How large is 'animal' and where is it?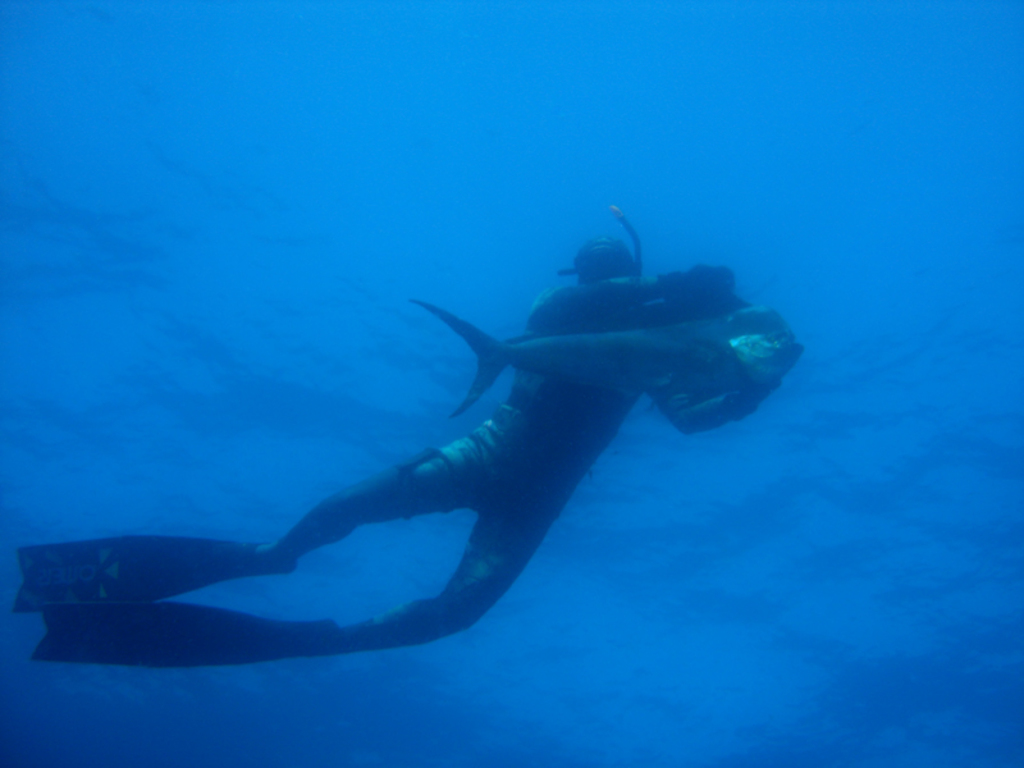
Bounding box: bbox=[403, 293, 790, 415].
